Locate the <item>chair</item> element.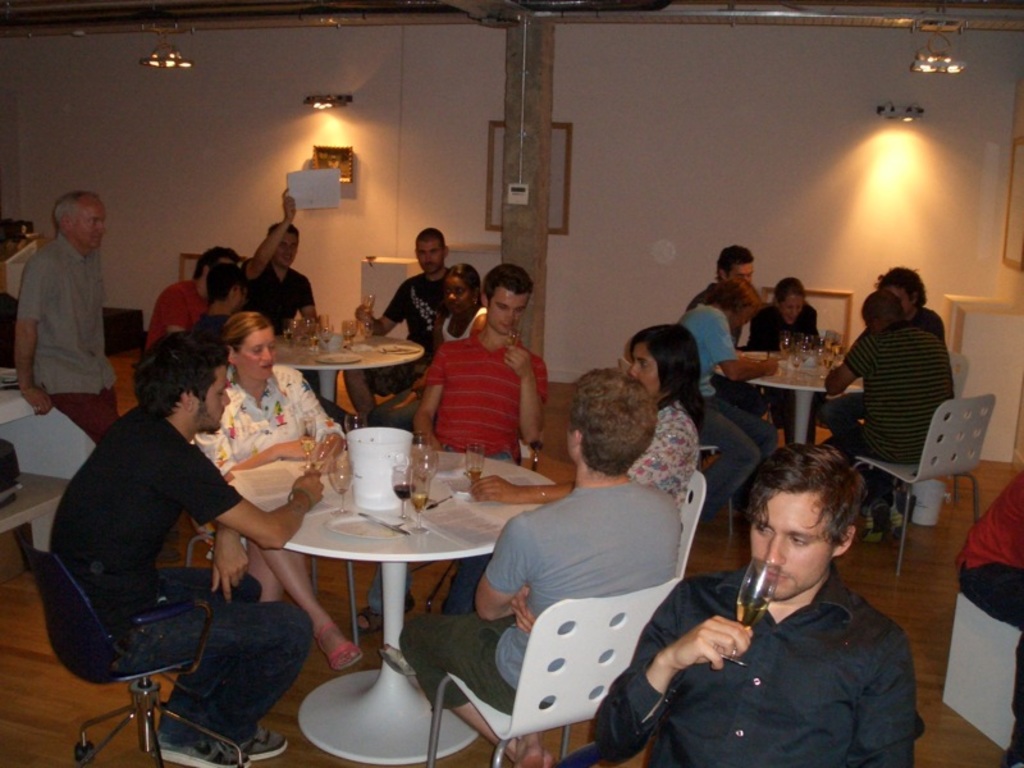
Element bbox: l=620, t=357, r=737, b=536.
